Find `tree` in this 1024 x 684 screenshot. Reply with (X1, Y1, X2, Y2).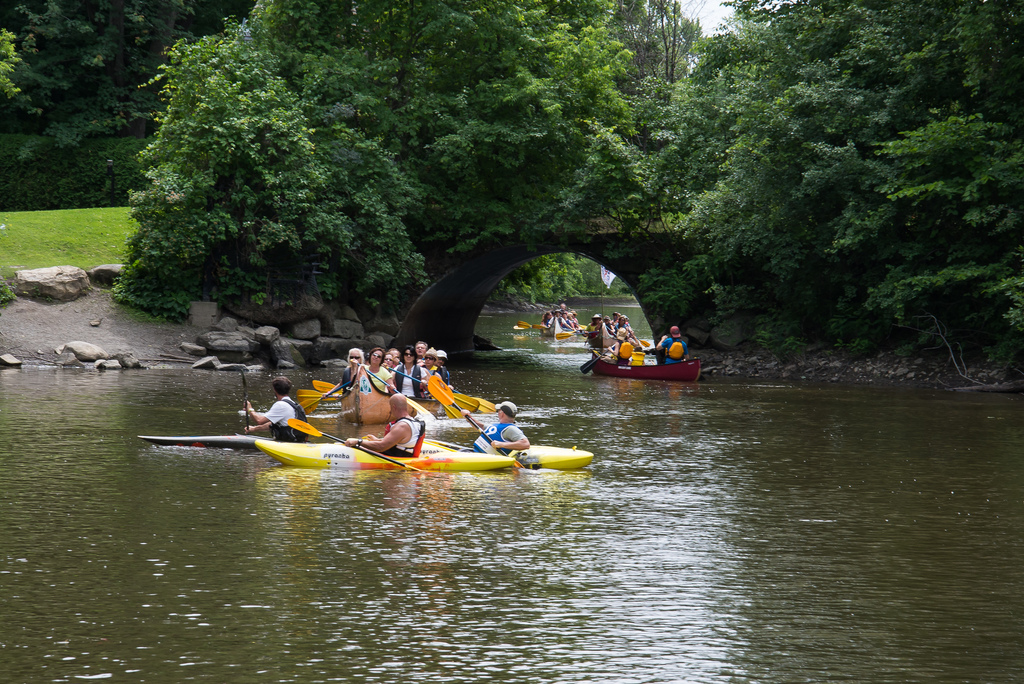
(0, 0, 261, 211).
